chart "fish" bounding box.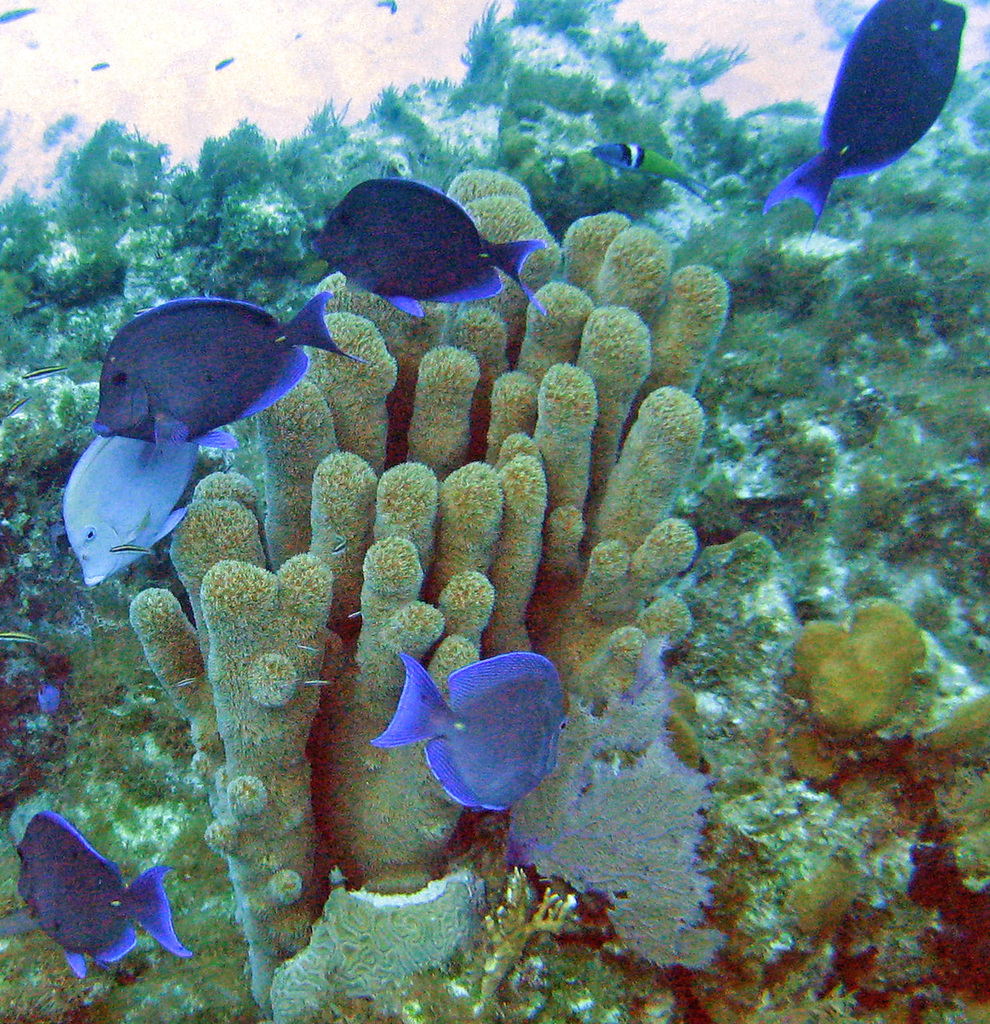
Charted: left=310, top=181, right=549, bottom=321.
